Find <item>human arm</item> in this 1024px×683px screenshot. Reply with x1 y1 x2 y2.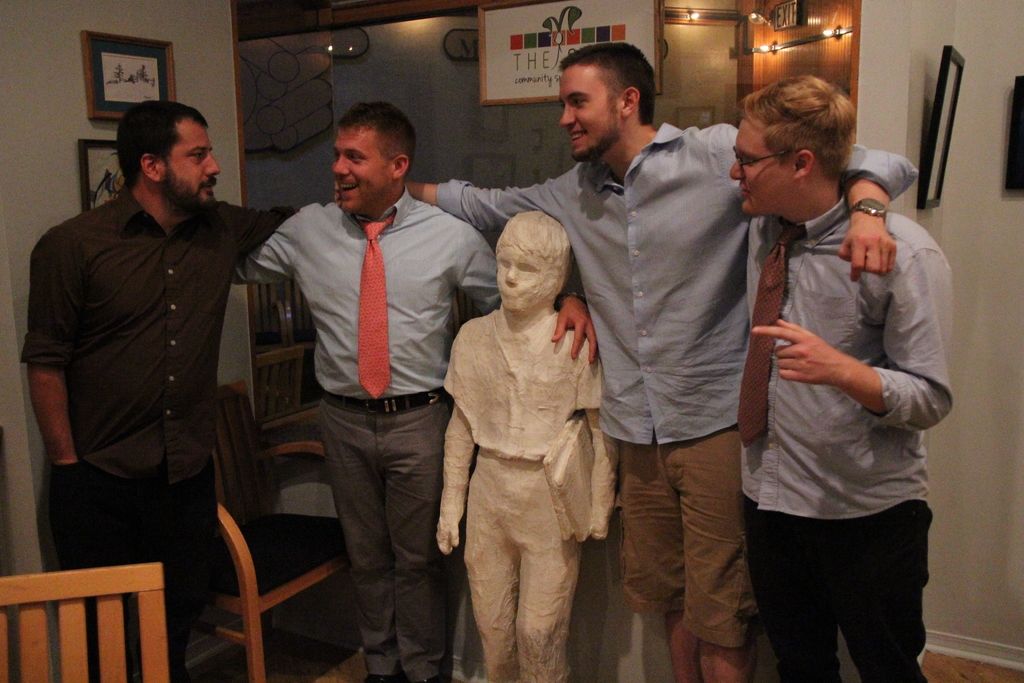
20 229 83 466.
